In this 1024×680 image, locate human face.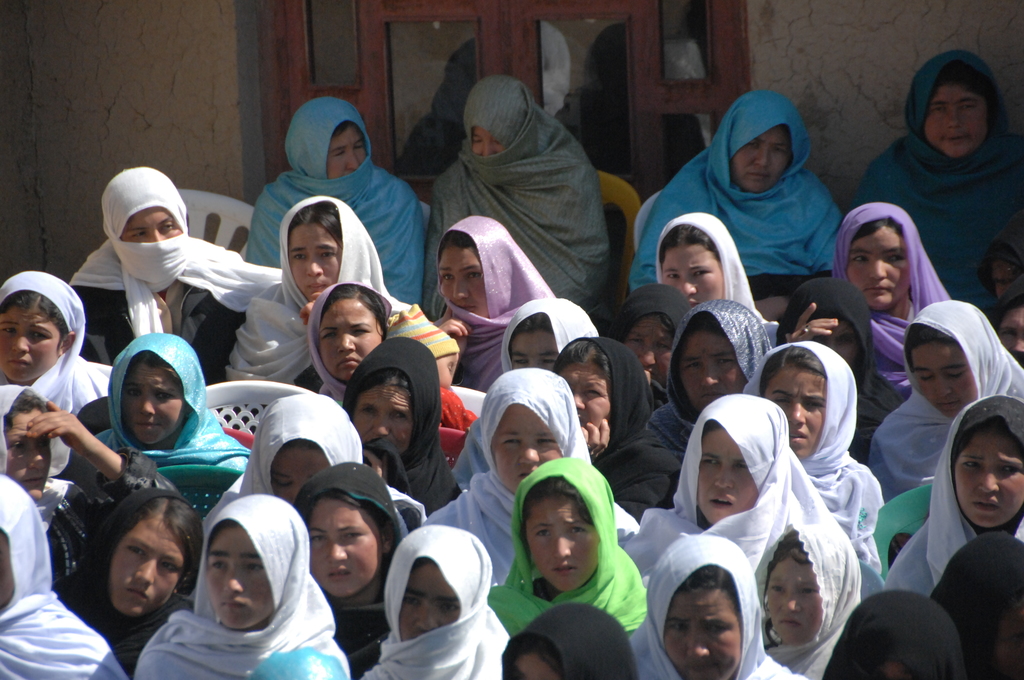
Bounding box: (left=436, top=247, right=490, bottom=318).
